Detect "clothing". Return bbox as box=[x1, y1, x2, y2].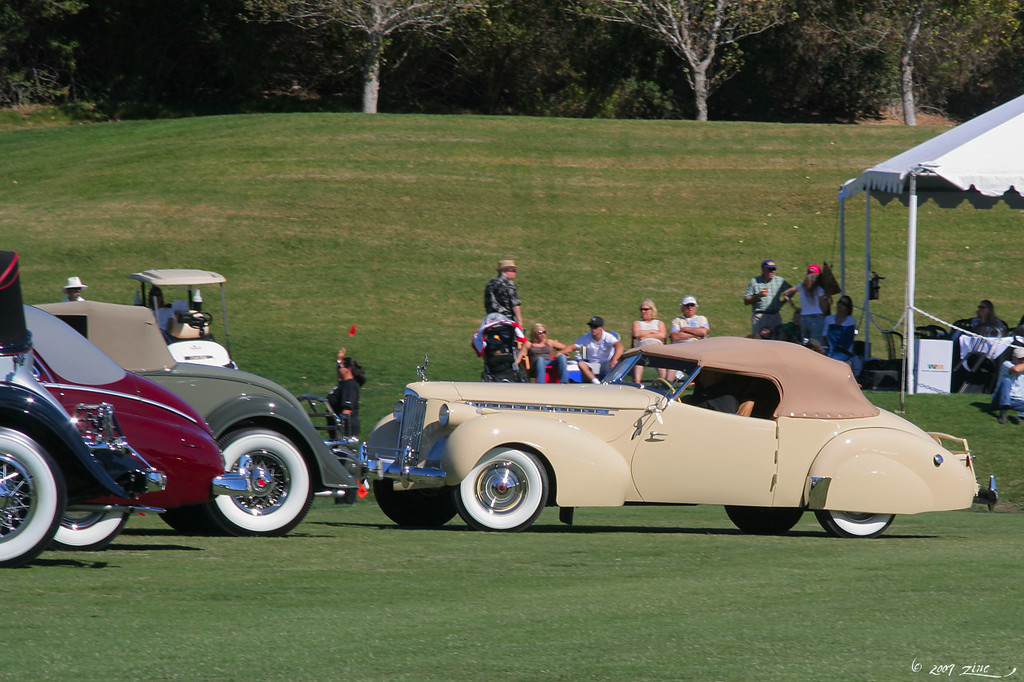
box=[575, 326, 612, 372].
